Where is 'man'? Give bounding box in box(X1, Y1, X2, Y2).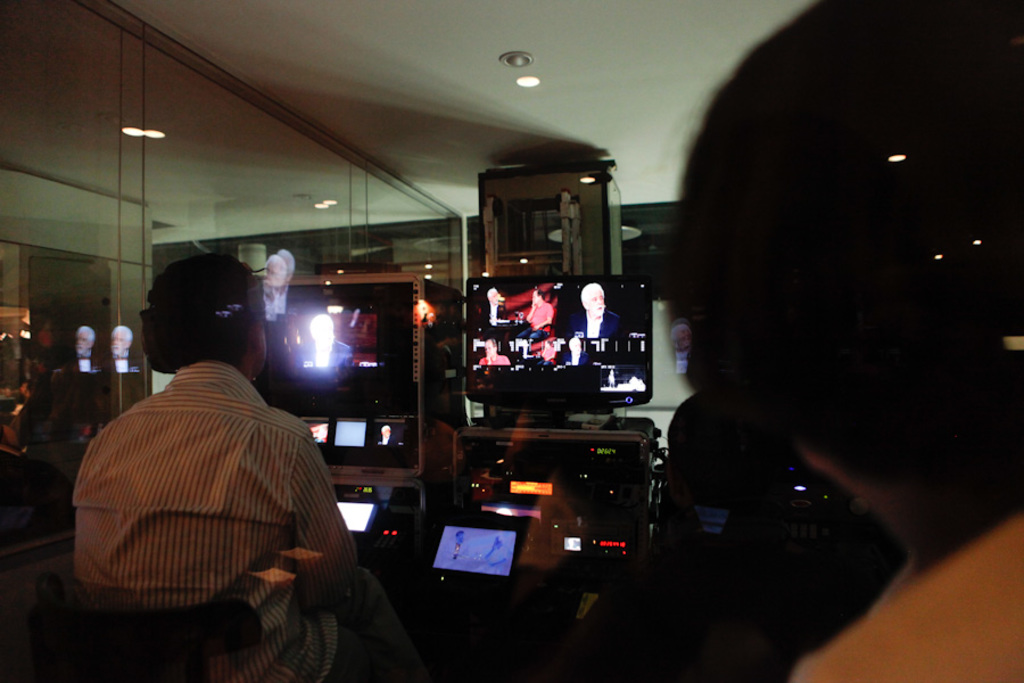
box(73, 252, 423, 682).
